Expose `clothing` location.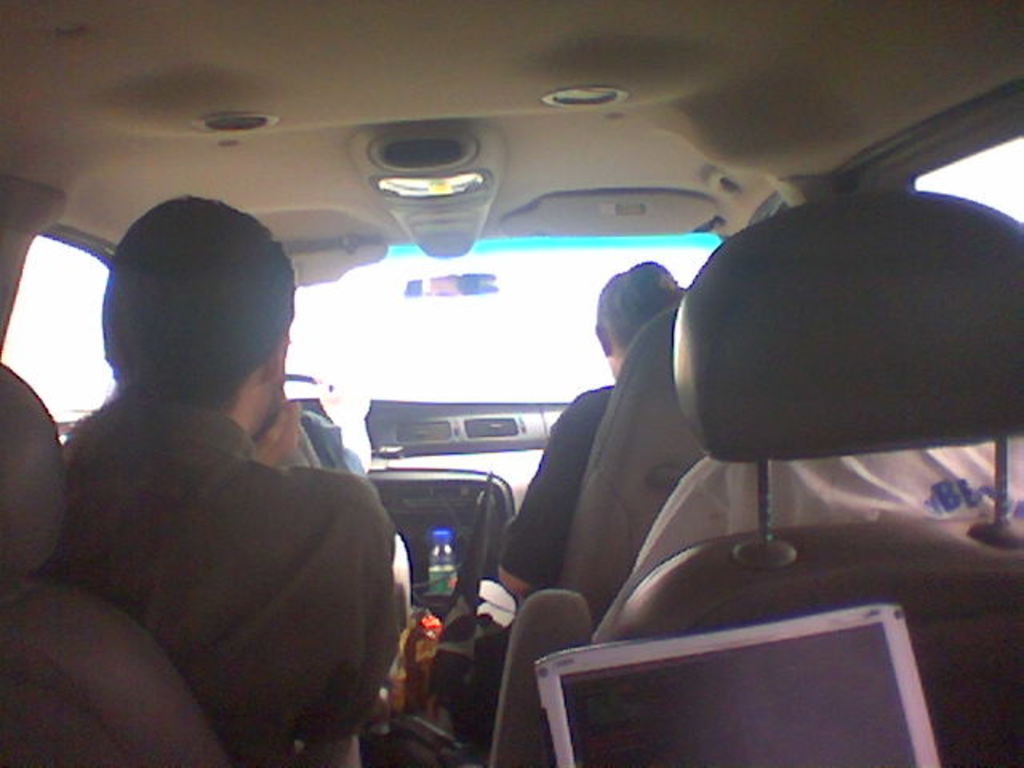
Exposed at l=584, t=443, r=1022, b=656.
